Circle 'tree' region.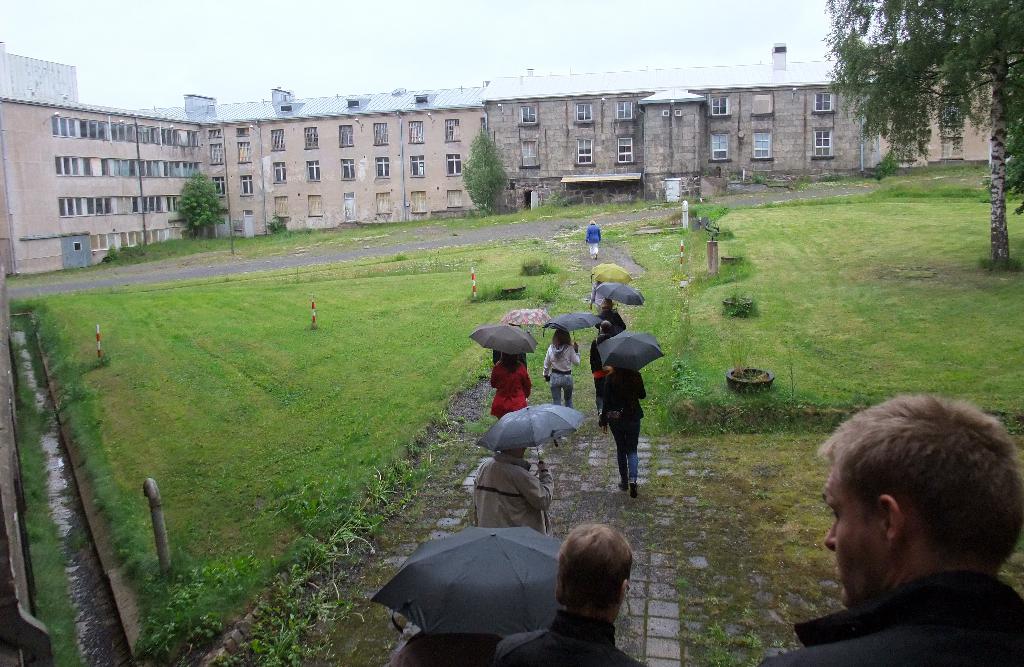
Region: <region>843, 0, 1023, 267</region>.
